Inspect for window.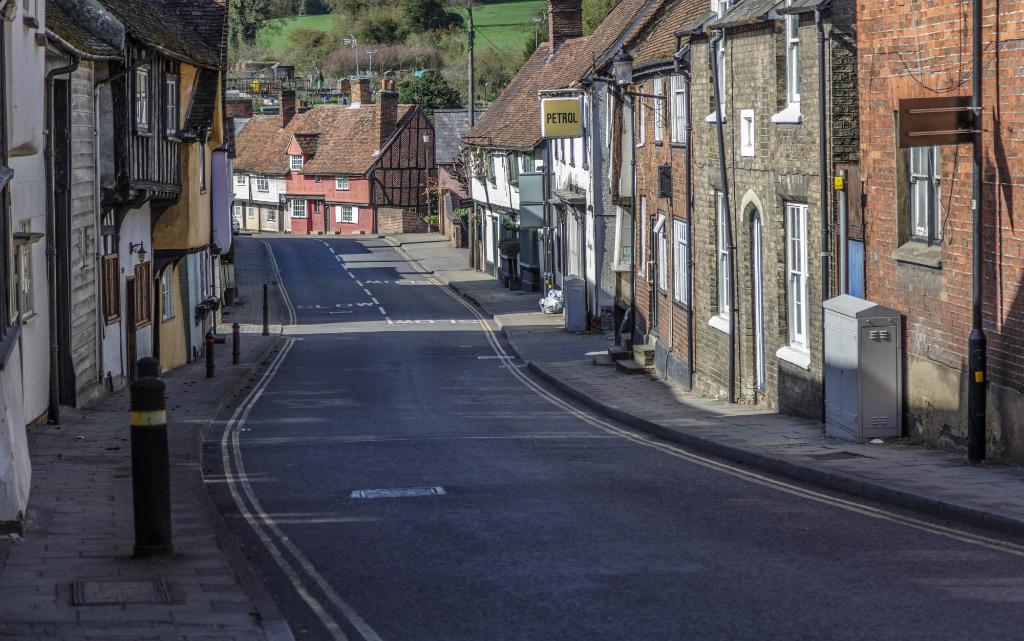
Inspection: l=99, t=206, r=116, b=261.
